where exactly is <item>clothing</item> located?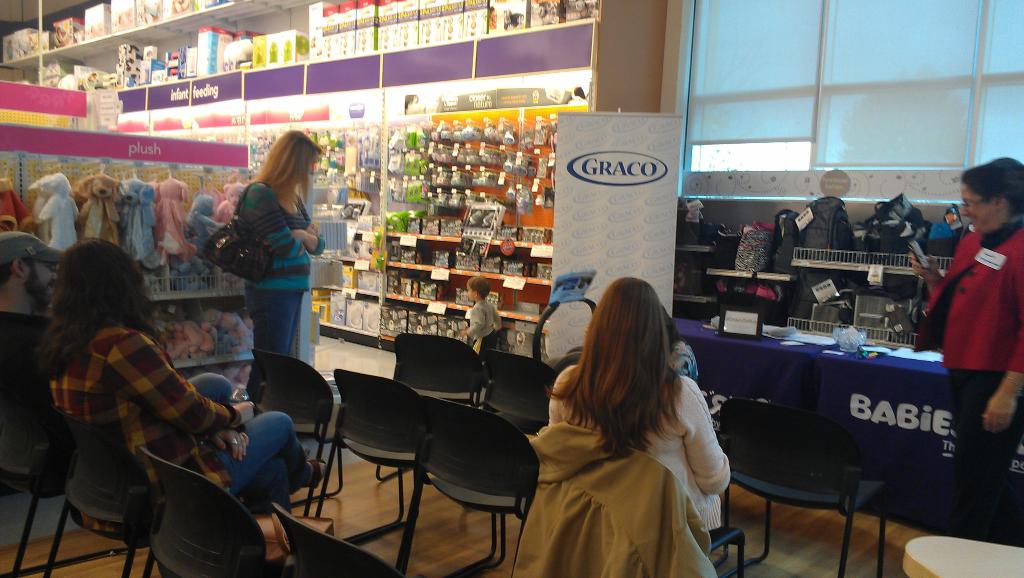
Its bounding box is <box>929,224,1023,542</box>.
